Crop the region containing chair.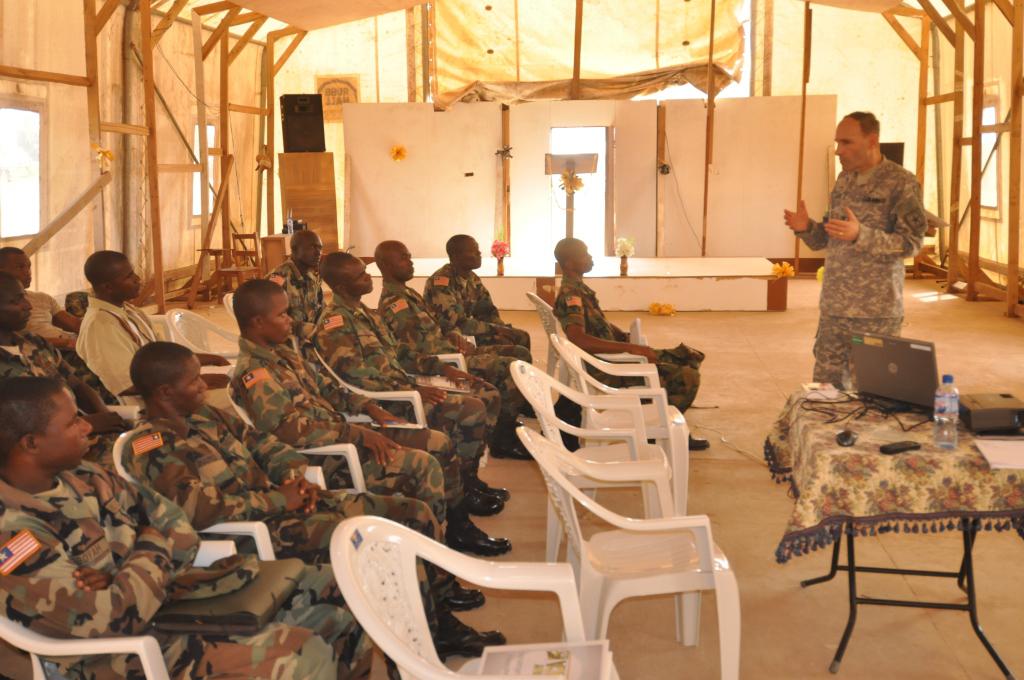
Crop region: region(549, 333, 690, 520).
